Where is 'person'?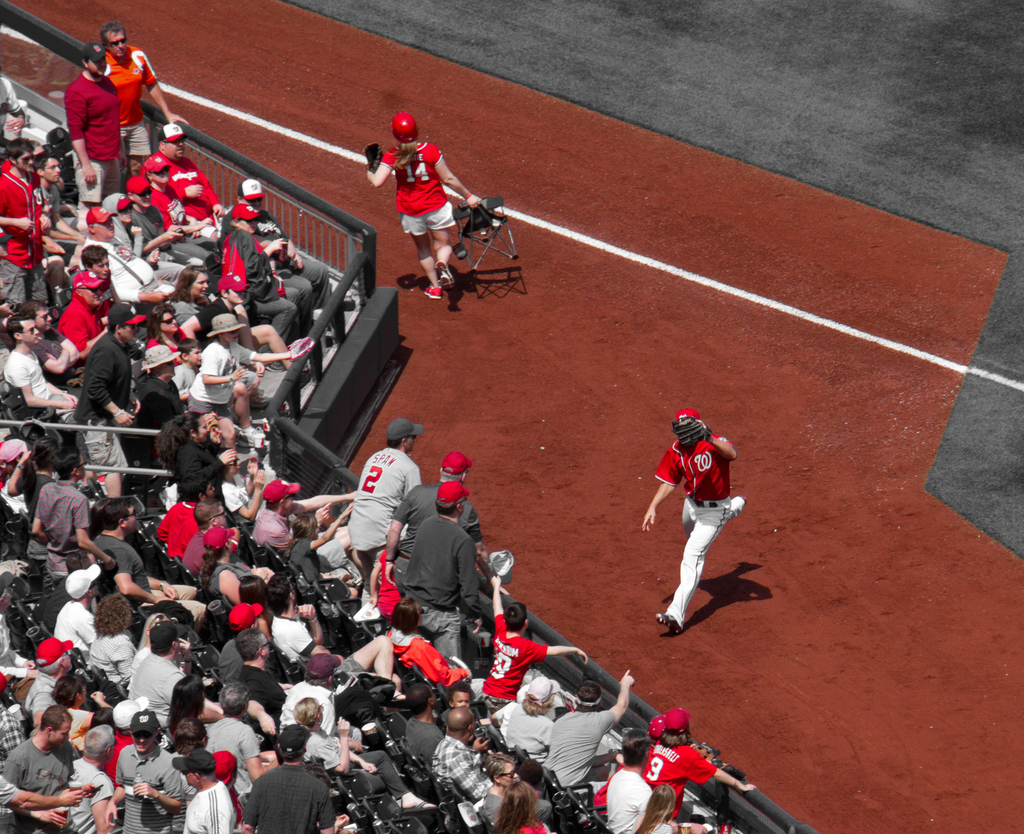
[129,621,222,728].
